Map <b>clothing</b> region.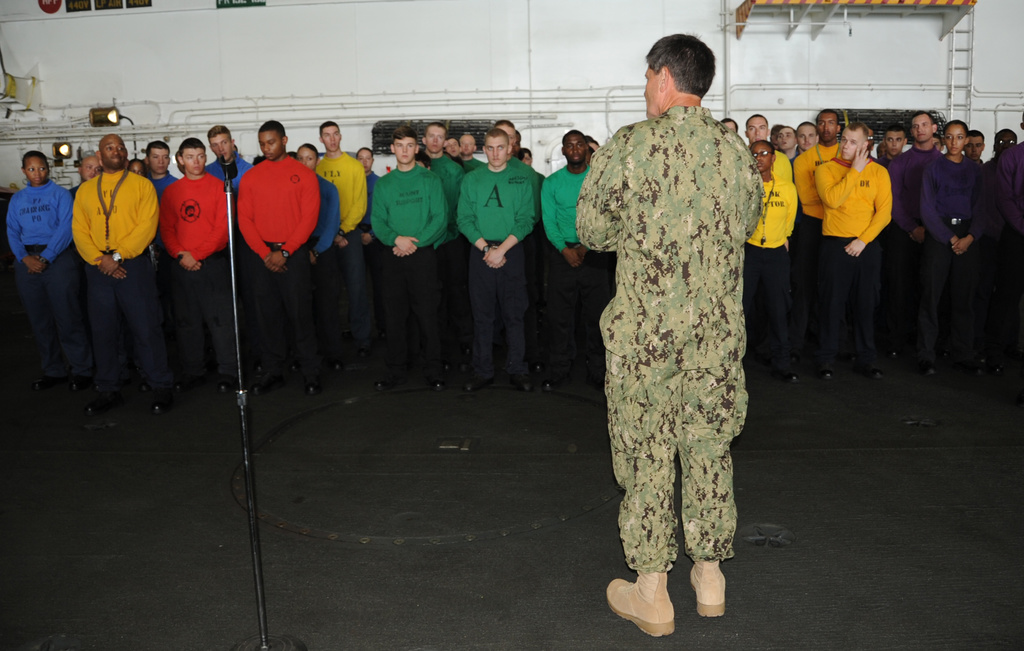
Mapped to bbox=[328, 239, 380, 378].
